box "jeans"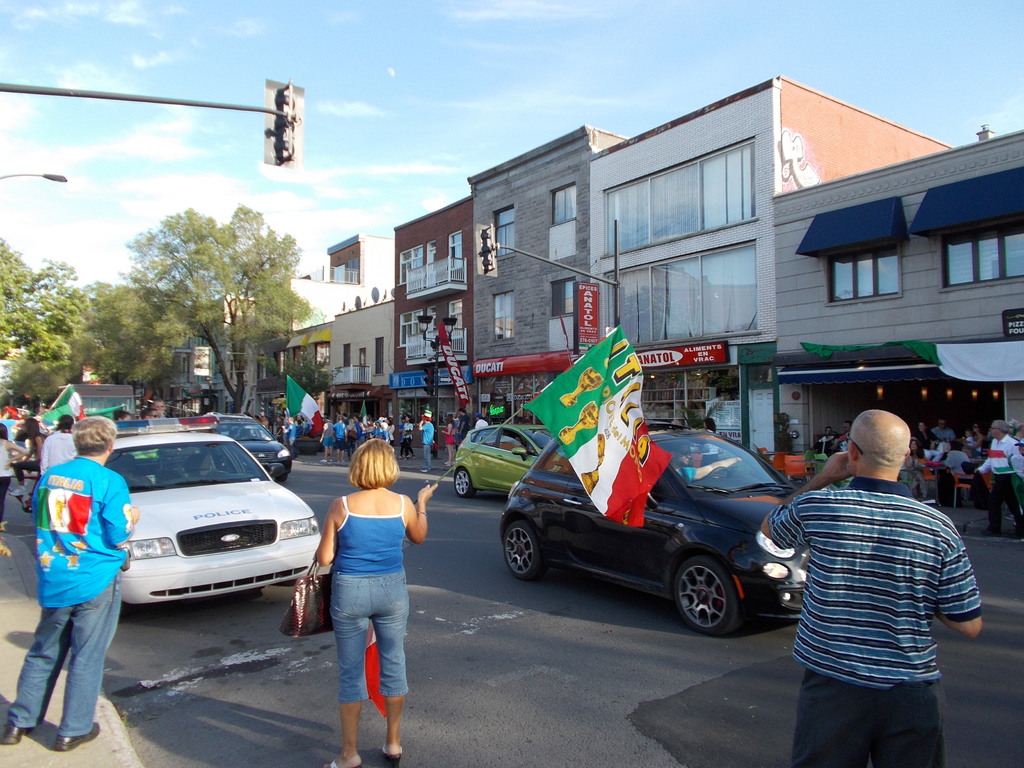
{"left": 8, "top": 569, "right": 124, "bottom": 738}
